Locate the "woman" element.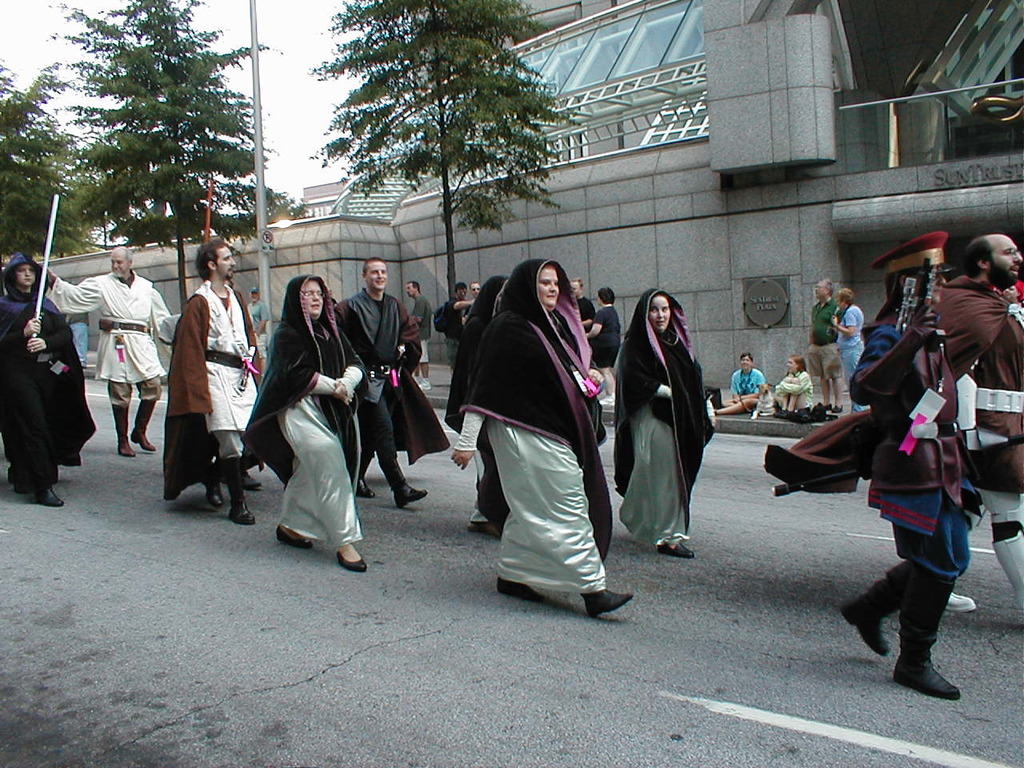
Element bbox: l=623, t=290, r=718, b=548.
